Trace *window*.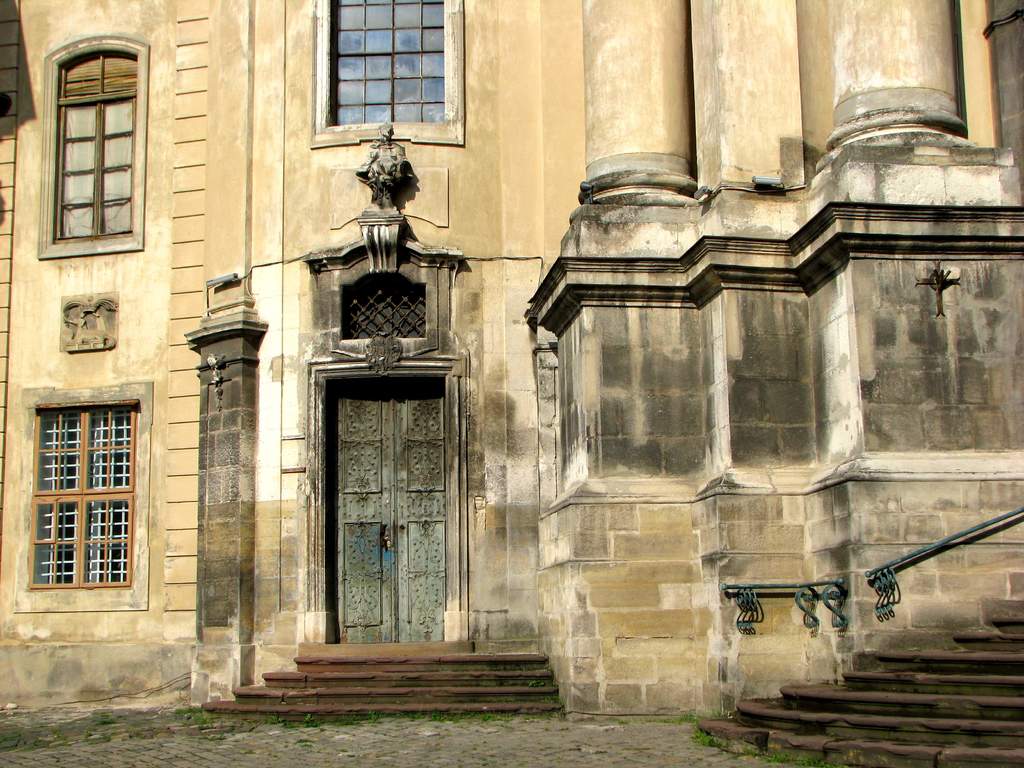
Traced to left=309, top=0, right=464, bottom=148.
